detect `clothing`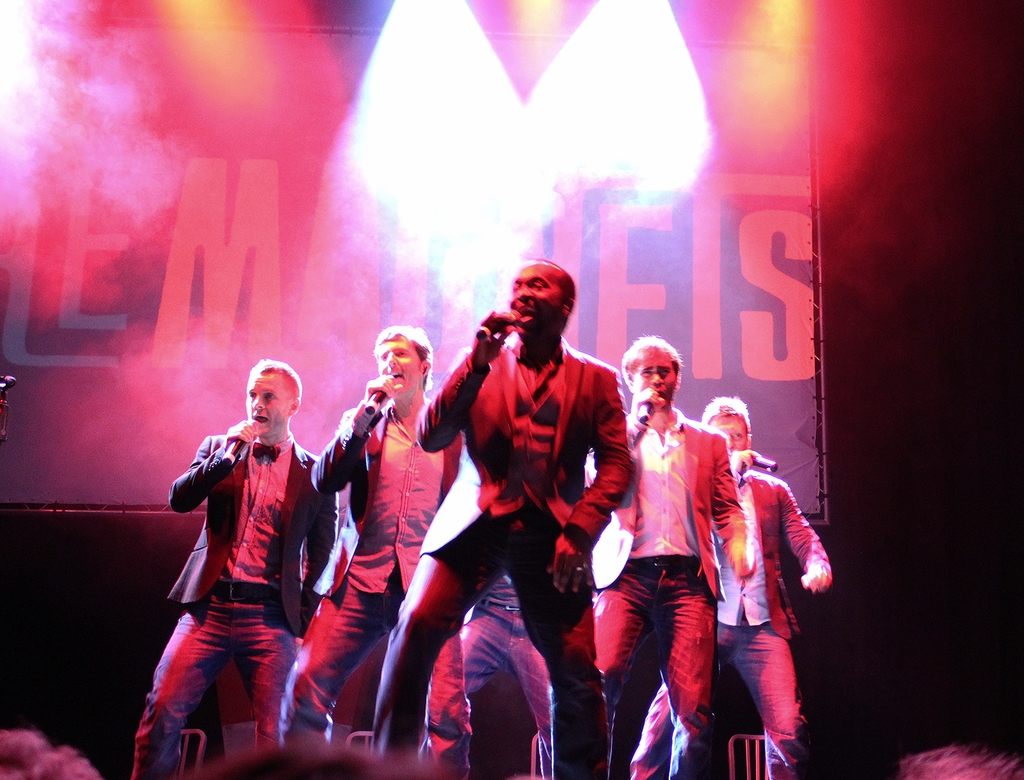
x1=272, y1=586, x2=397, y2=731
